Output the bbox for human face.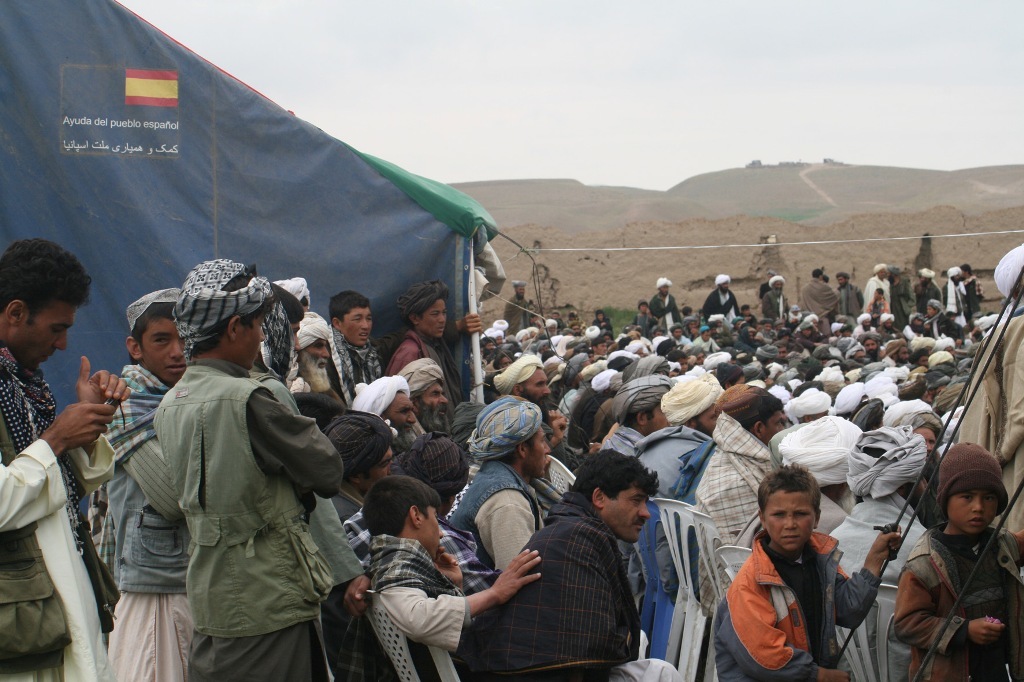
bbox=[646, 403, 671, 437].
